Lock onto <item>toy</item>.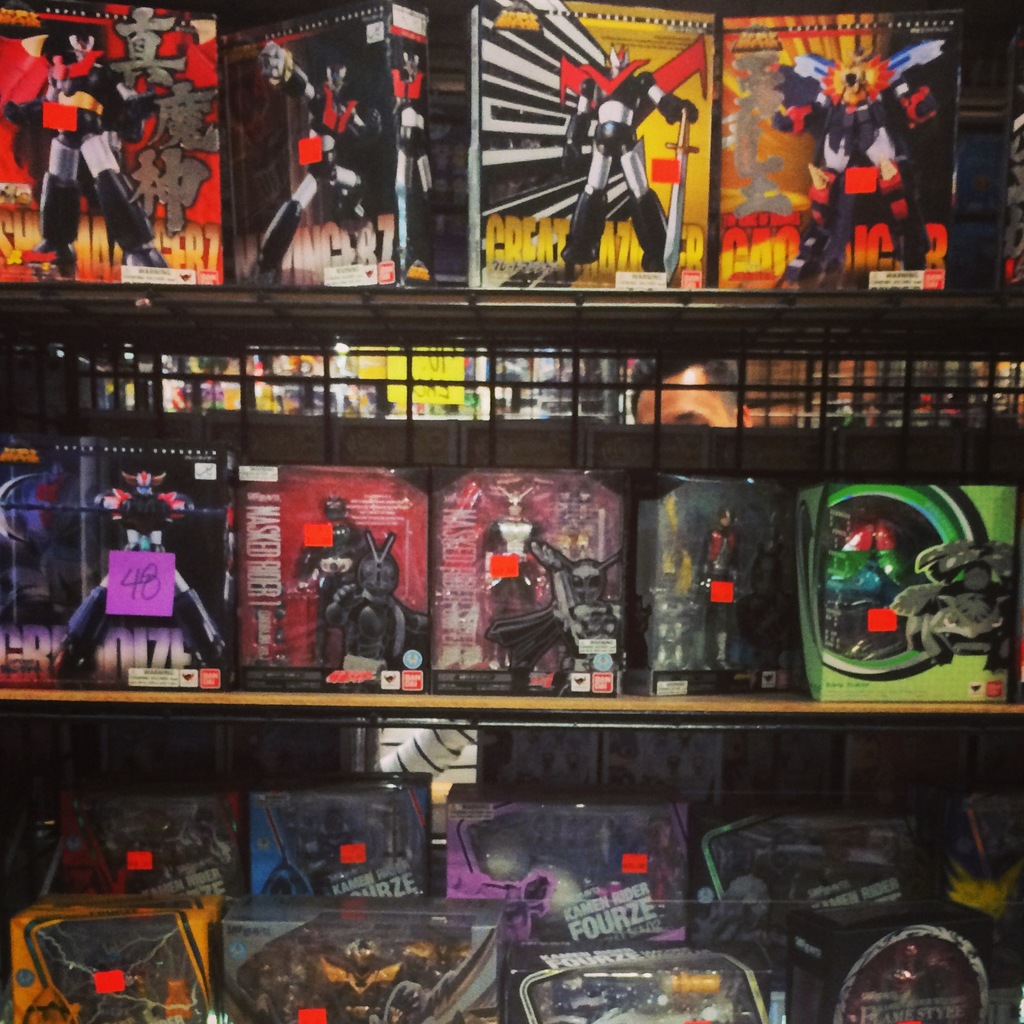
Locked: crop(389, 49, 438, 287).
